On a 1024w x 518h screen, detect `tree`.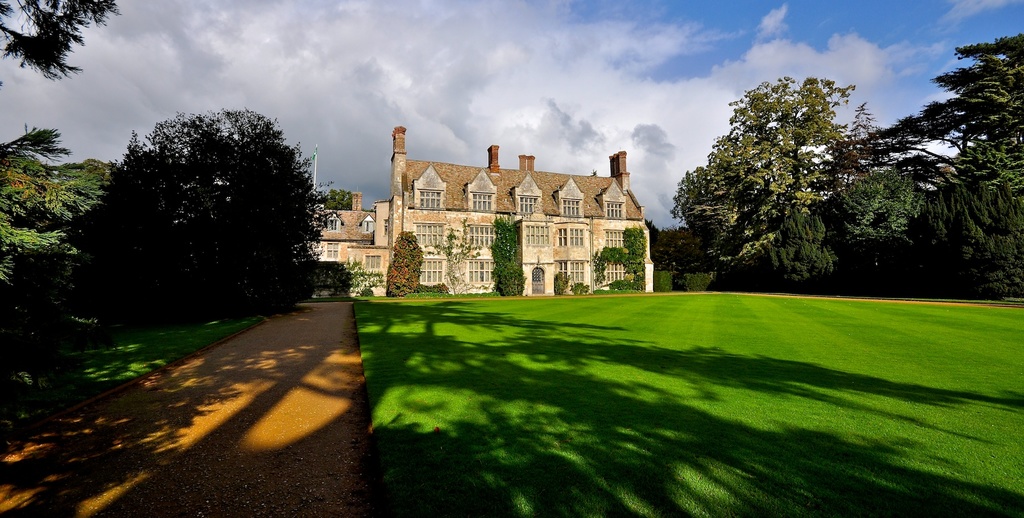
[0,0,126,91].
